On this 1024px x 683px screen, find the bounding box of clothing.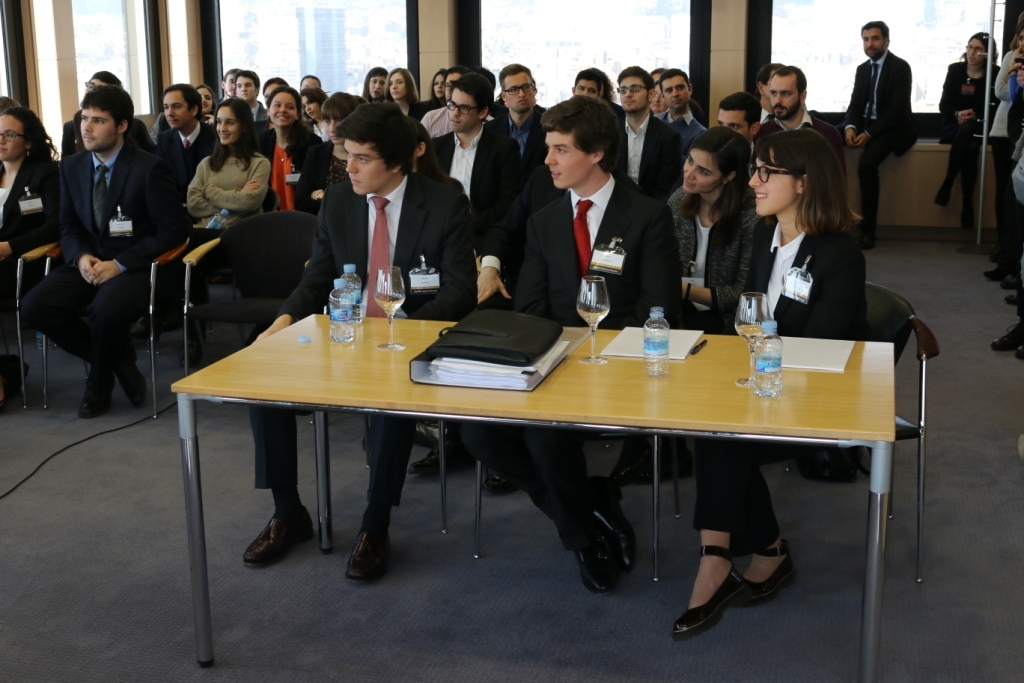
Bounding box: x1=938 y1=61 x2=999 y2=243.
